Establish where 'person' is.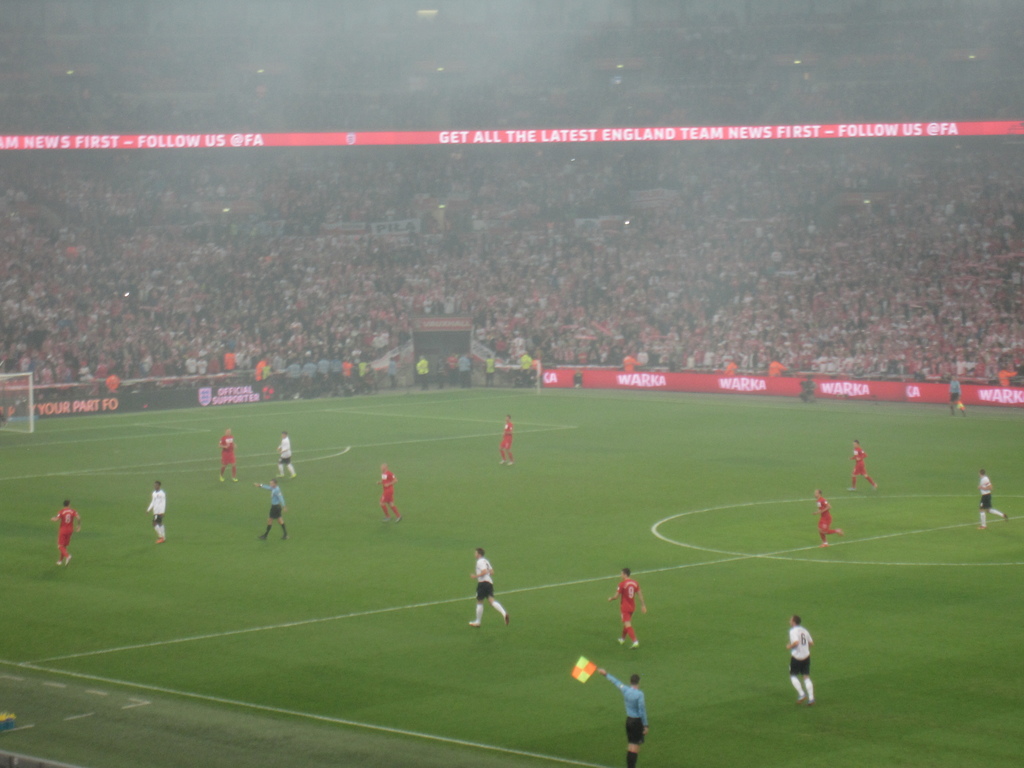
Established at (606, 568, 647, 651).
